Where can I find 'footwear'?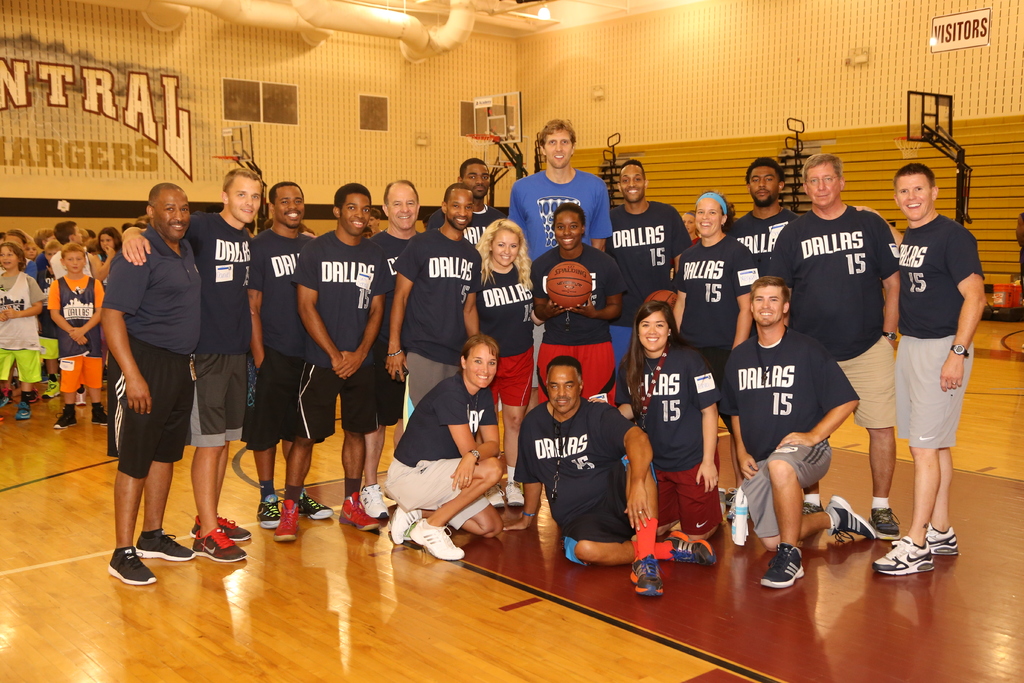
You can find it at x1=486 y1=483 x2=505 y2=509.
